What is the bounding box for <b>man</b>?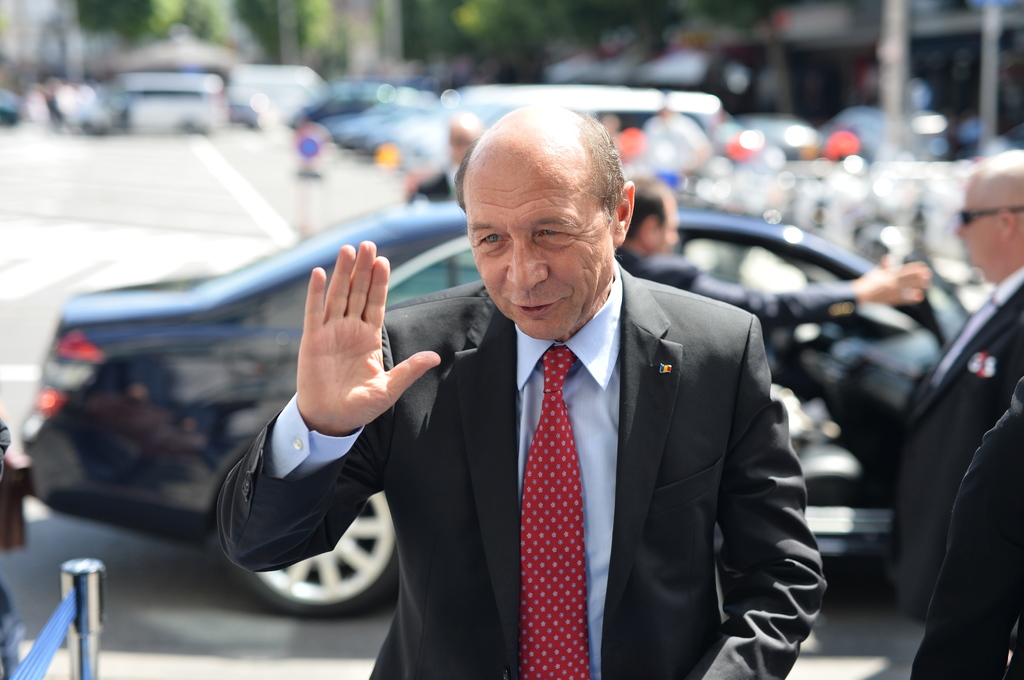
{"left": 609, "top": 175, "right": 934, "bottom": 346}.
